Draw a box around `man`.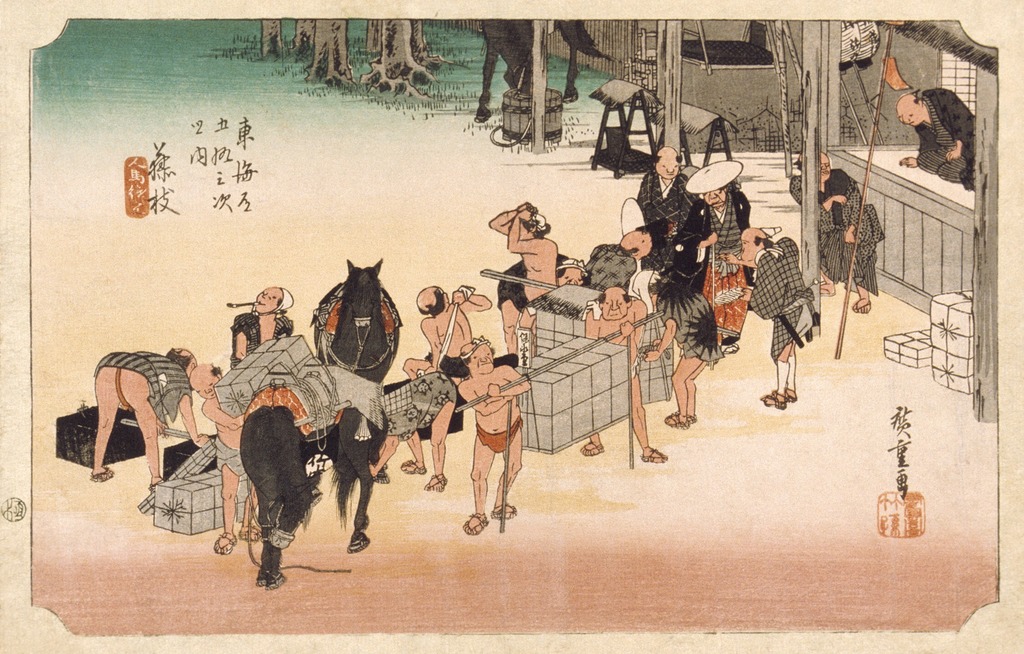
pyautogui.locateOnScreen(582, 218, 669, 295).
